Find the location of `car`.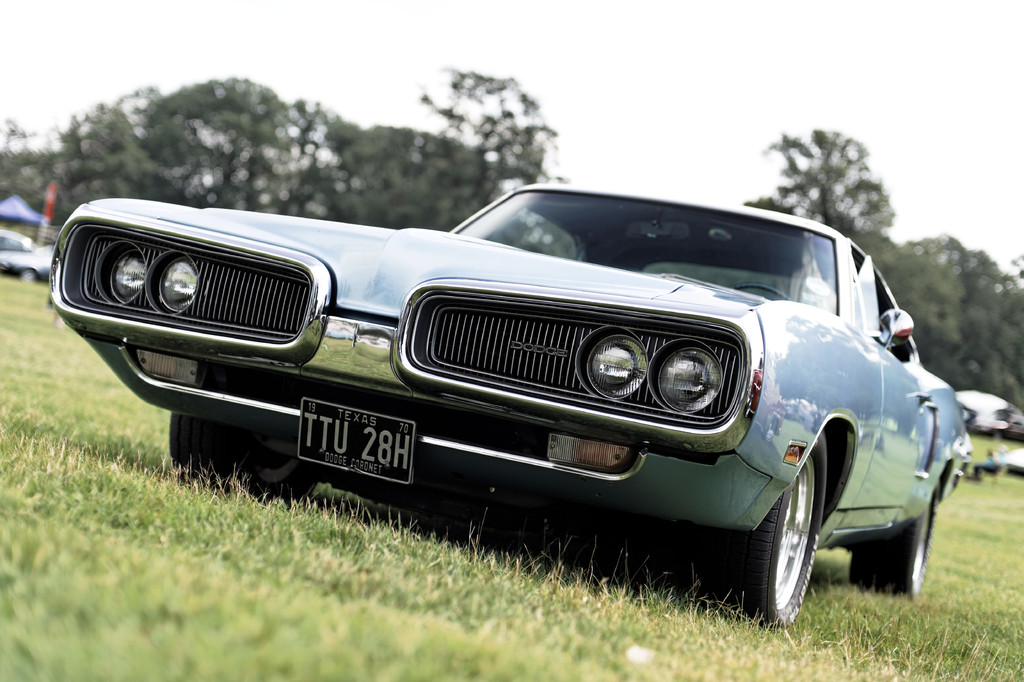
Location: [0, 231, 53, 286].
